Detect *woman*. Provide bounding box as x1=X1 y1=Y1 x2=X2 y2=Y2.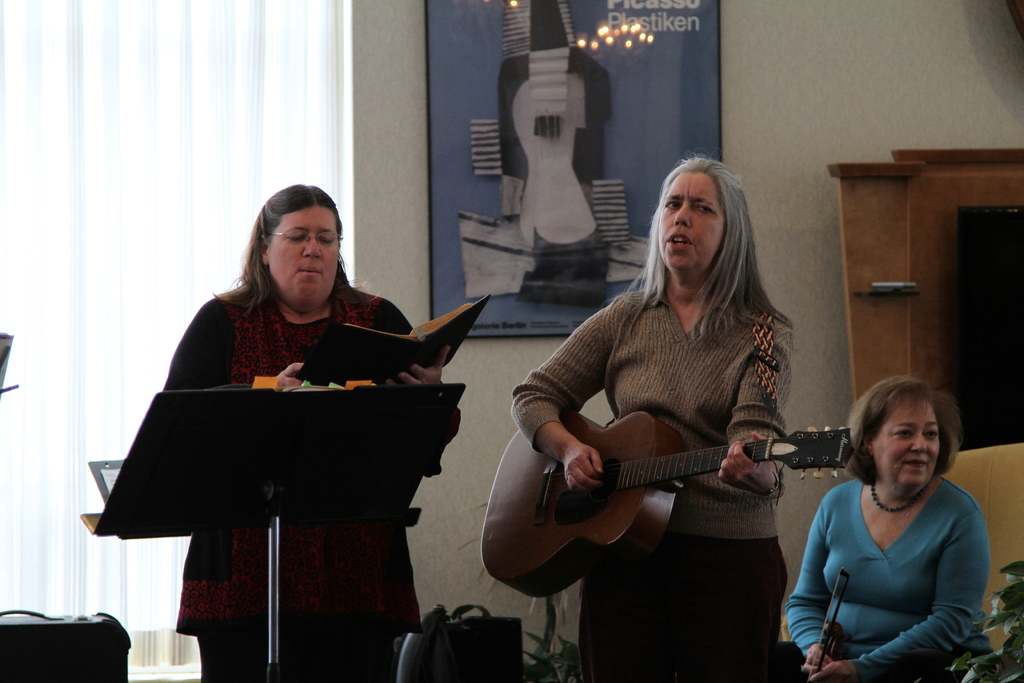
x1=161 y1=188 x2=447 y2=682.
